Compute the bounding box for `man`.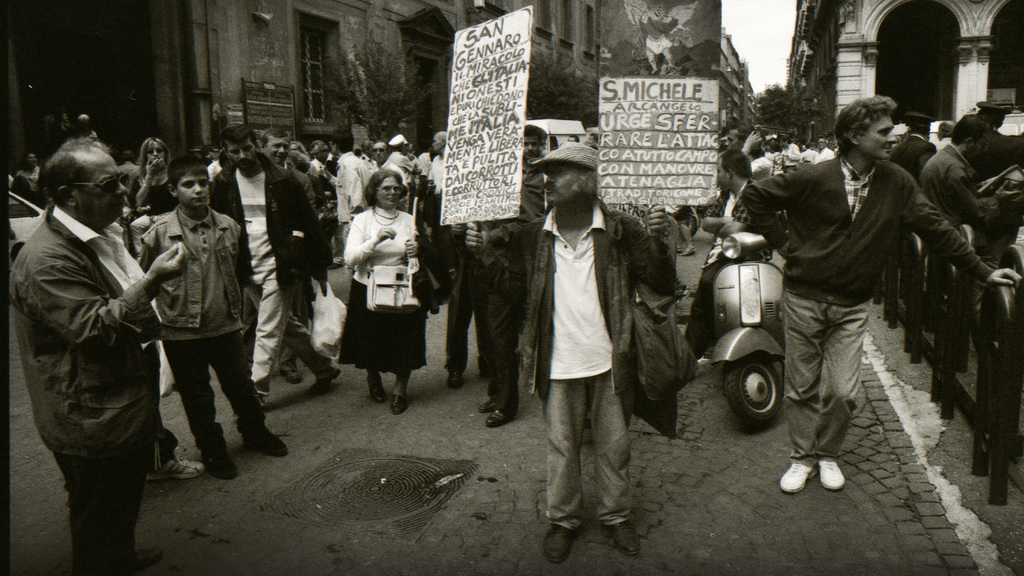
pyautogui.locateOnScreen(261, 127, 319, 205).
